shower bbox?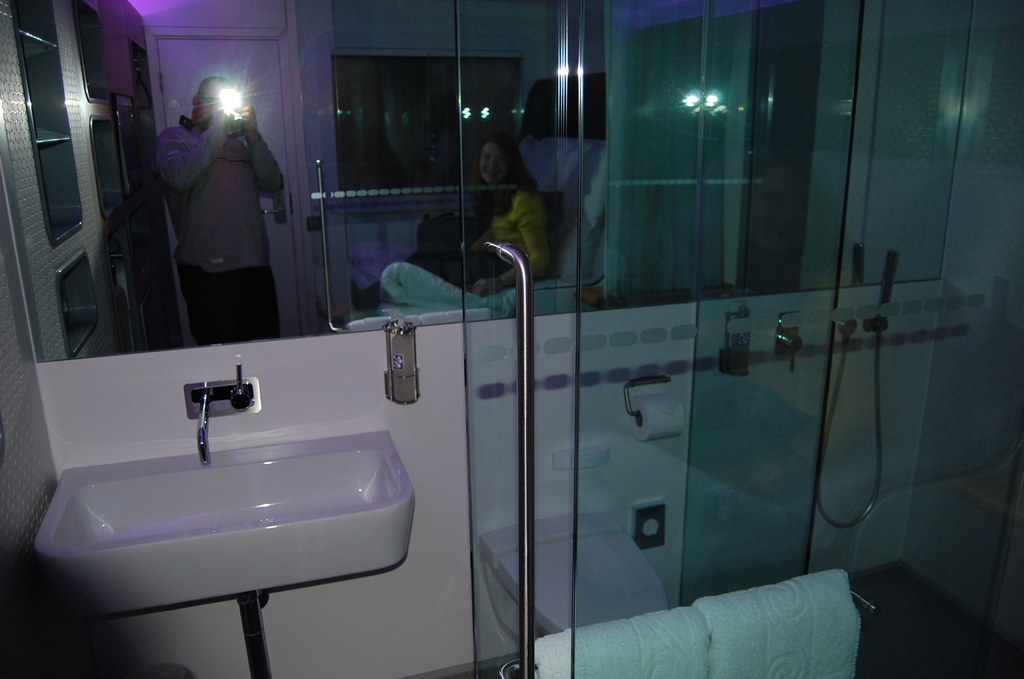
box=[863, 250, 902, 334]
